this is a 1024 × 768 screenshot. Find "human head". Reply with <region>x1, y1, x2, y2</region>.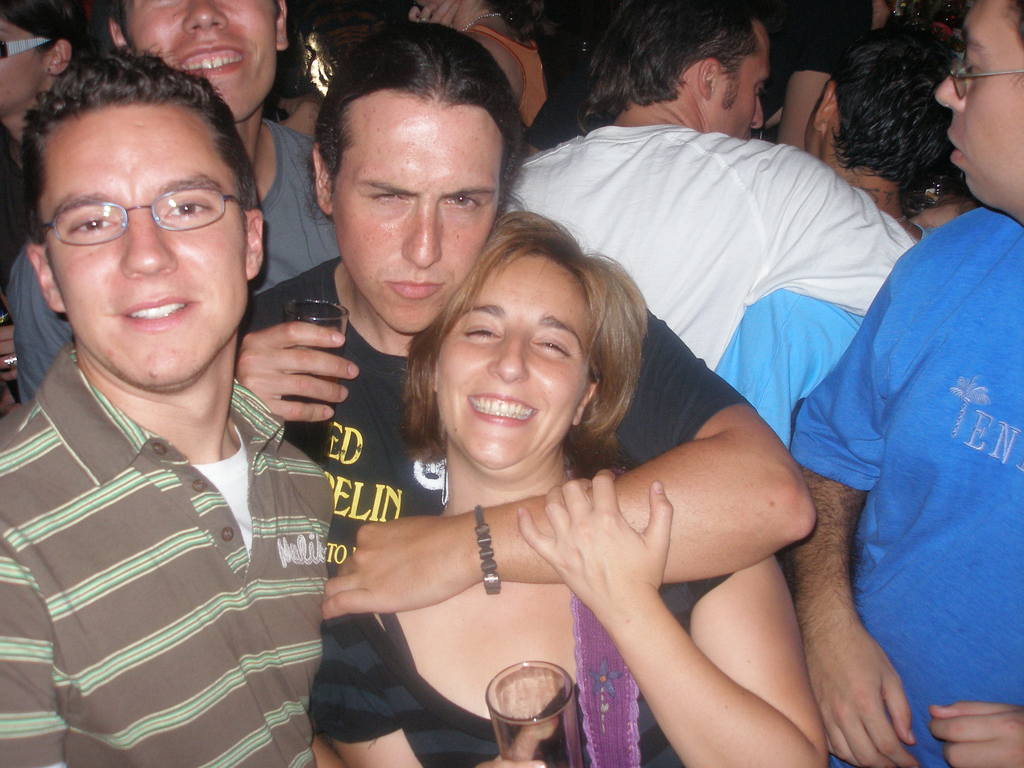
<region>580, 3, 768, 141</region>.
